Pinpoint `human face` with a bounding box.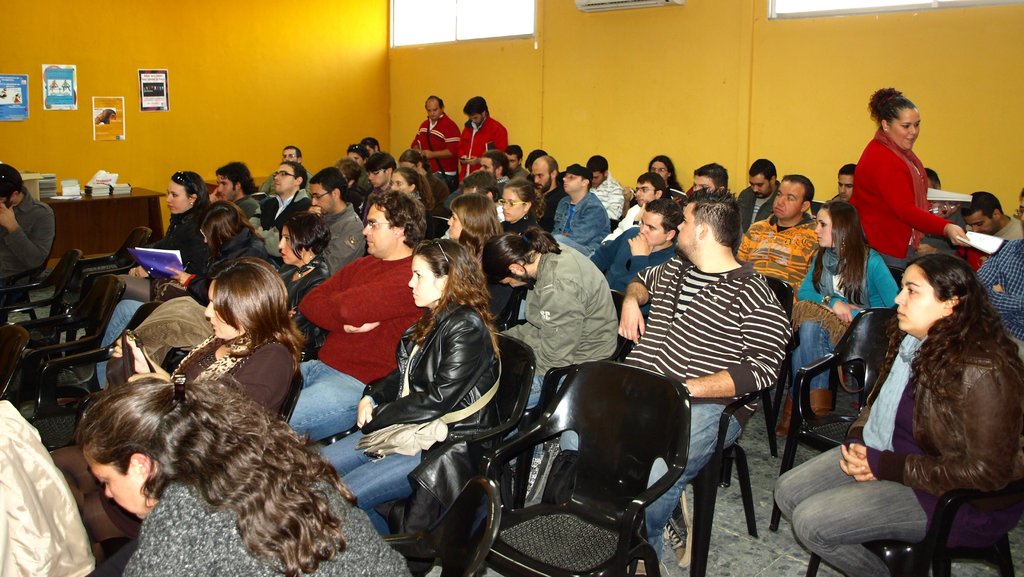
[204, 277, 237, 340].
